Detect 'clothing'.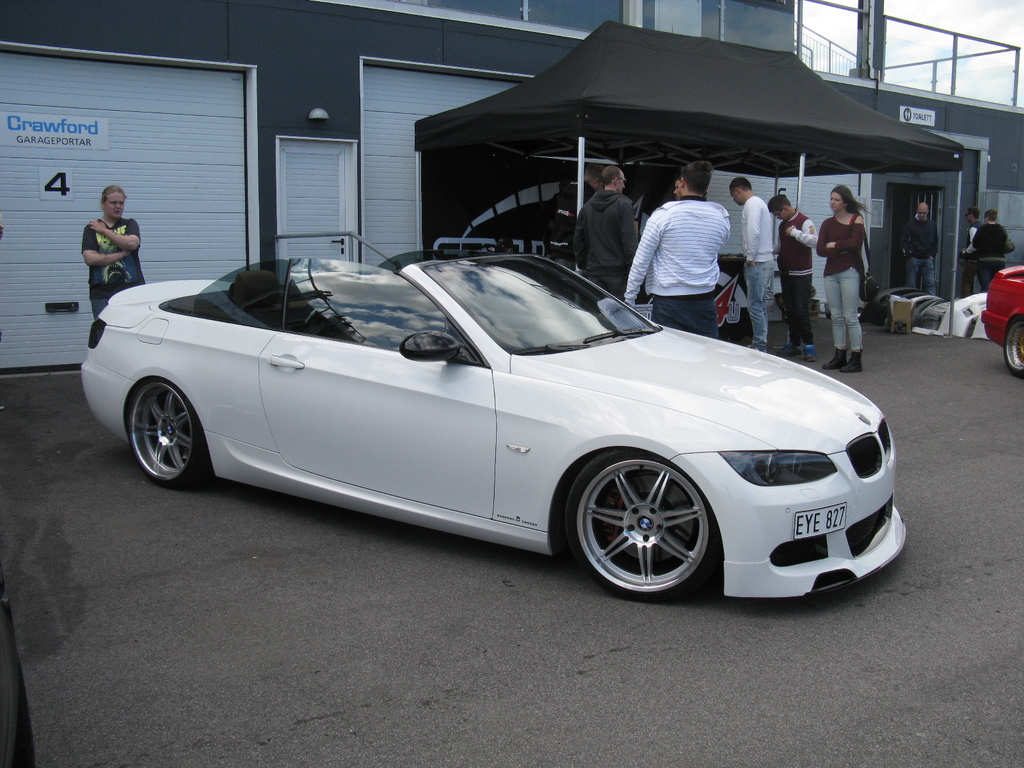
Detected at 79, 214, 151, 319.
